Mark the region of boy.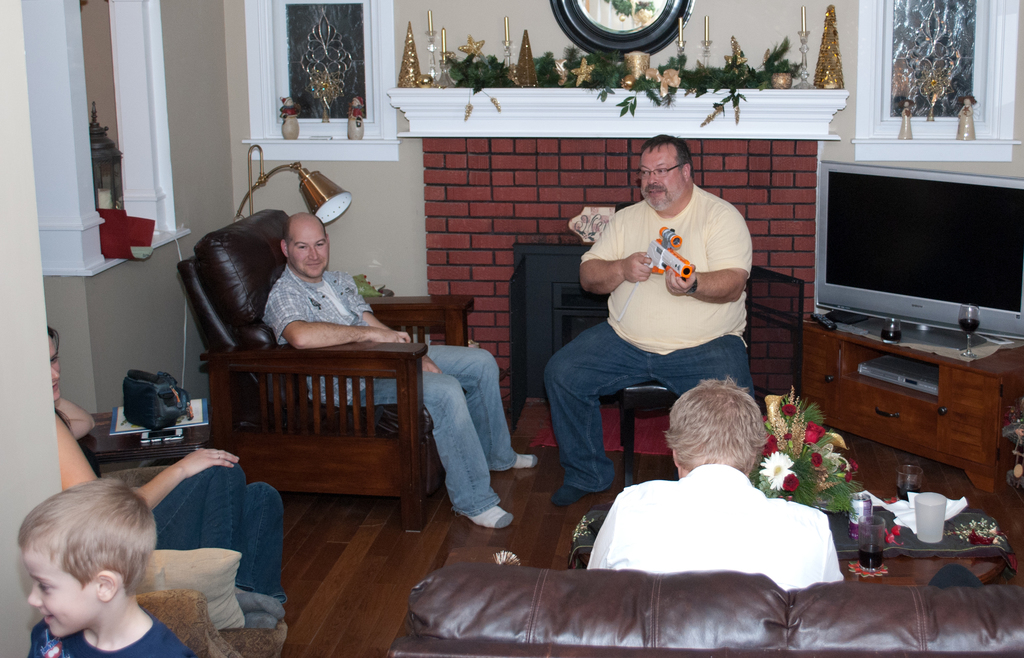
Region: Rect(0, 479, 179, 657).
